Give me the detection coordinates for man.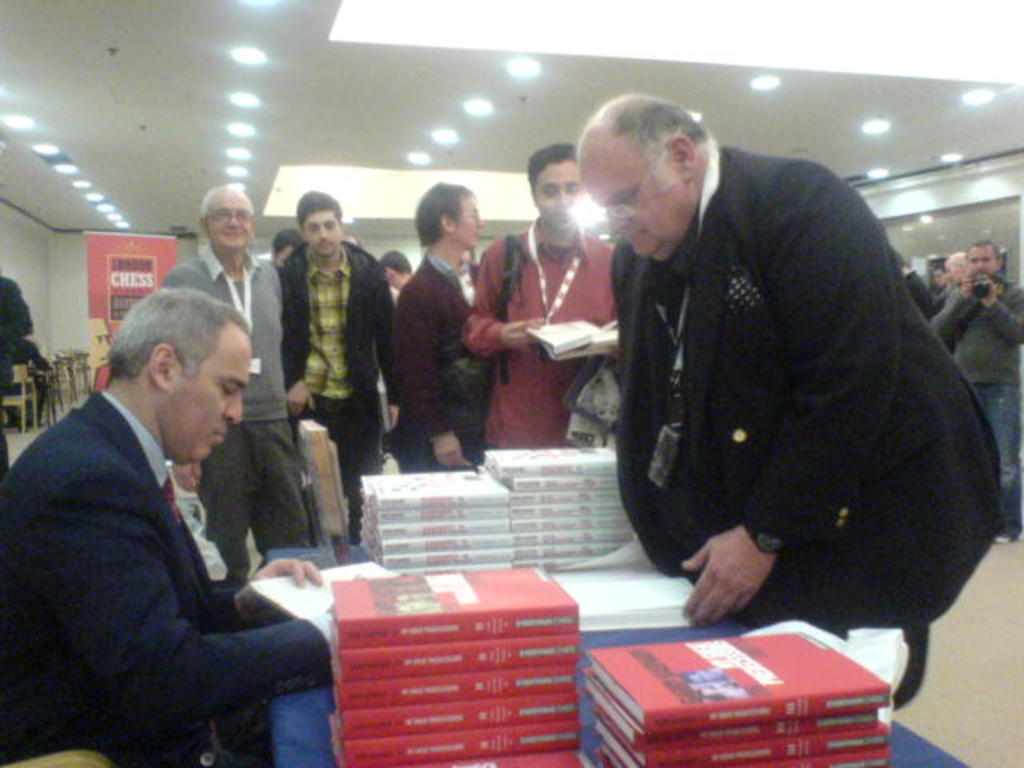
pyautogui.locateOnScreen(371, 243, 411, 294).
